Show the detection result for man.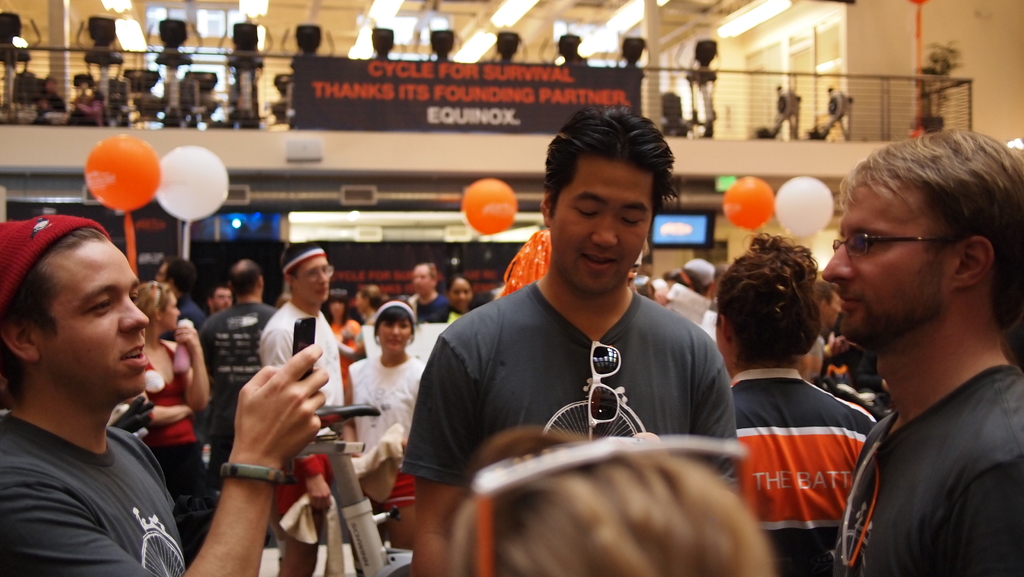
<bbox>400, 258, 458, 330</bbox>.
